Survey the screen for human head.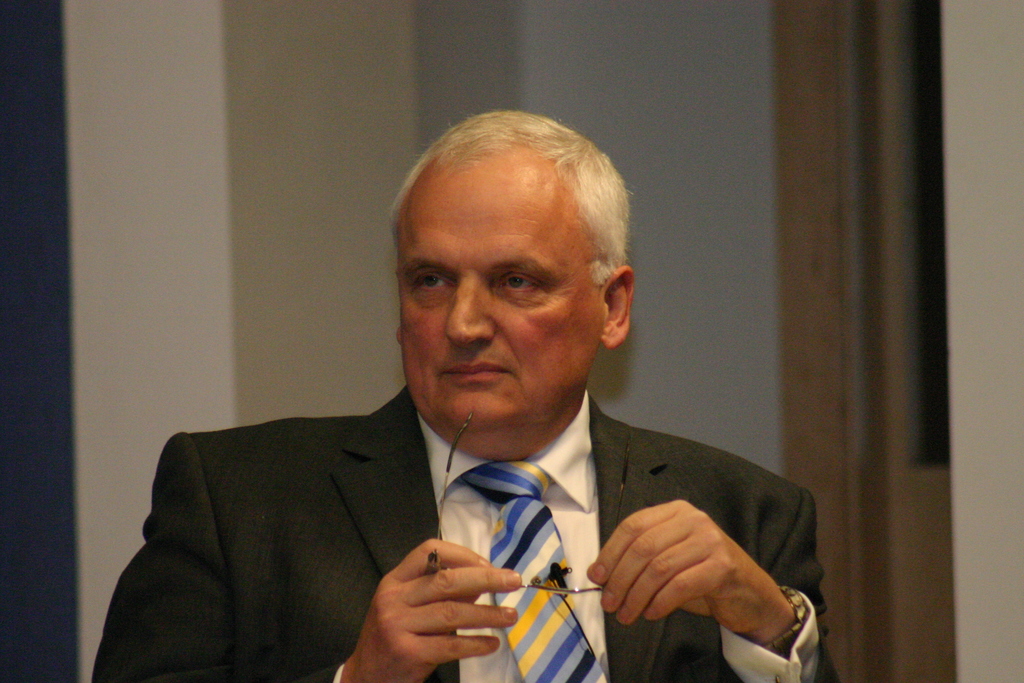
Survey found: left=392, top=119, right=636, bottom=451.
